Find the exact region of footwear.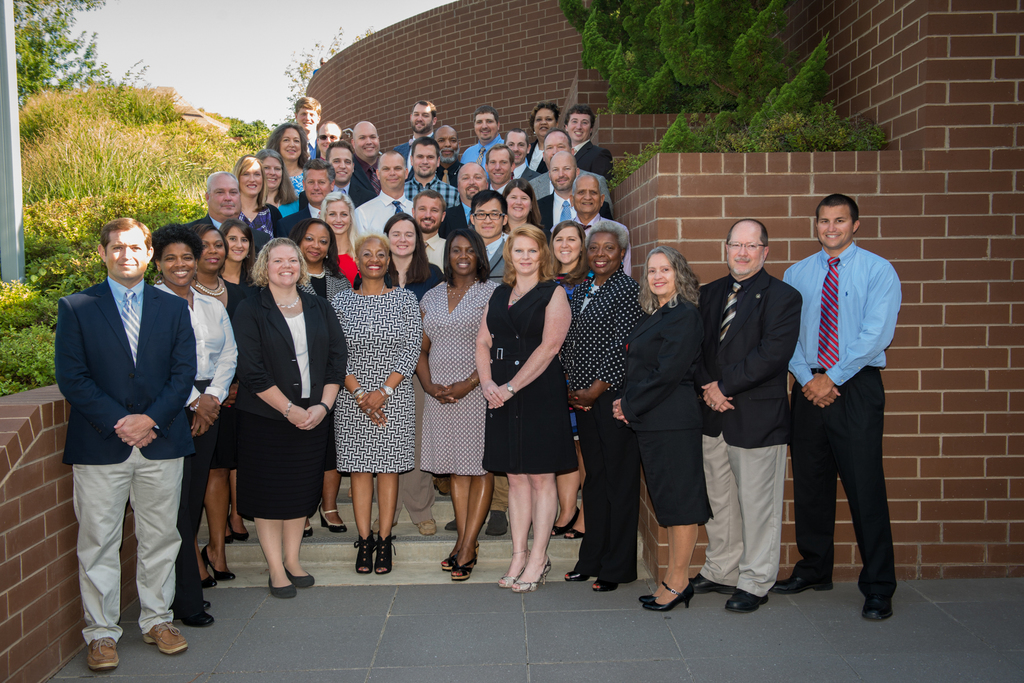
Exact region: [left=198, top=535, right=243, bottom=584].
